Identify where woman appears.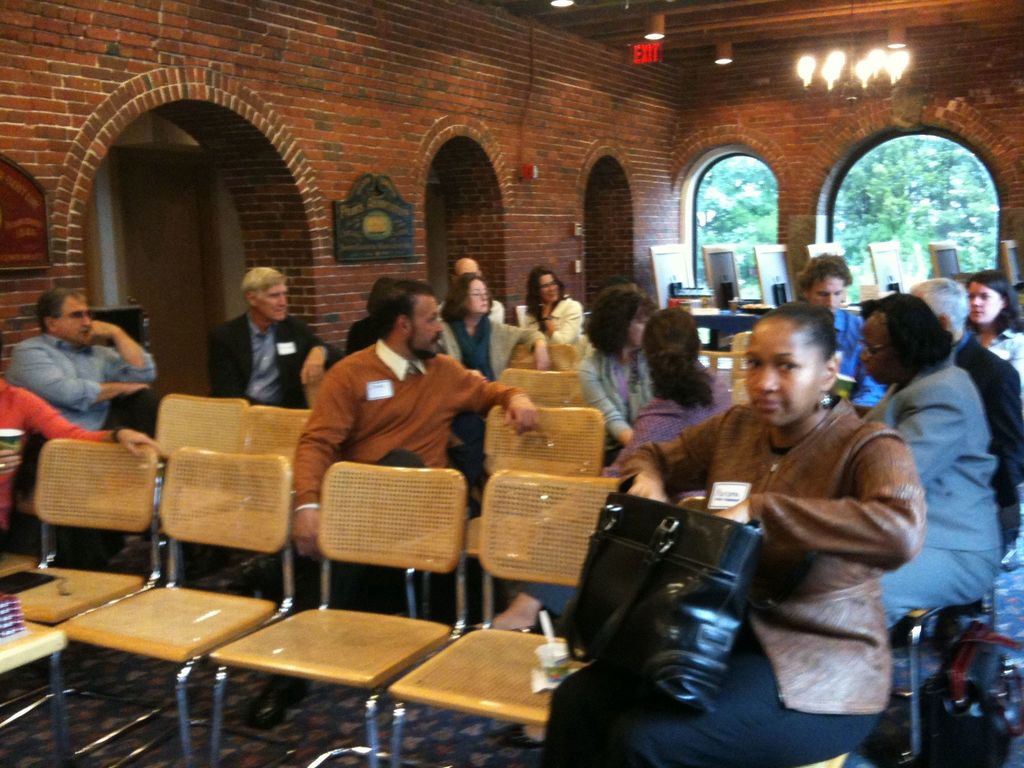
Appears at l=666, t=307, r=943, b=735.
